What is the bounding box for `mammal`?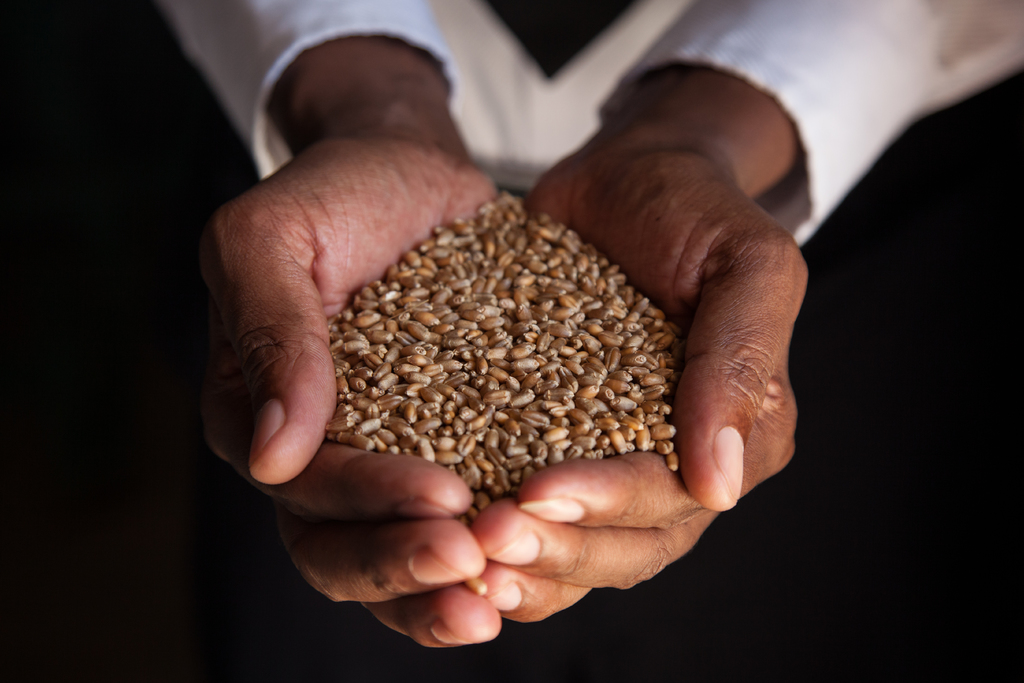
BBox(150, 0, 1023, 645).
